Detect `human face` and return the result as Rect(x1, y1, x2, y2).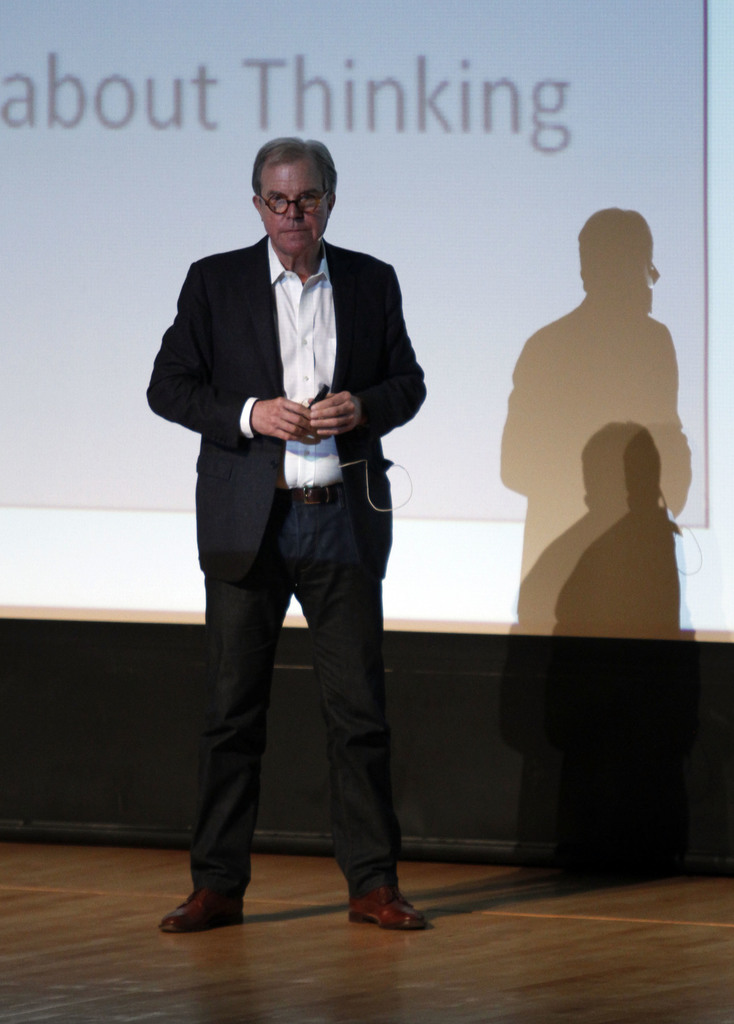
Rect(255, 159, 325, 251).
